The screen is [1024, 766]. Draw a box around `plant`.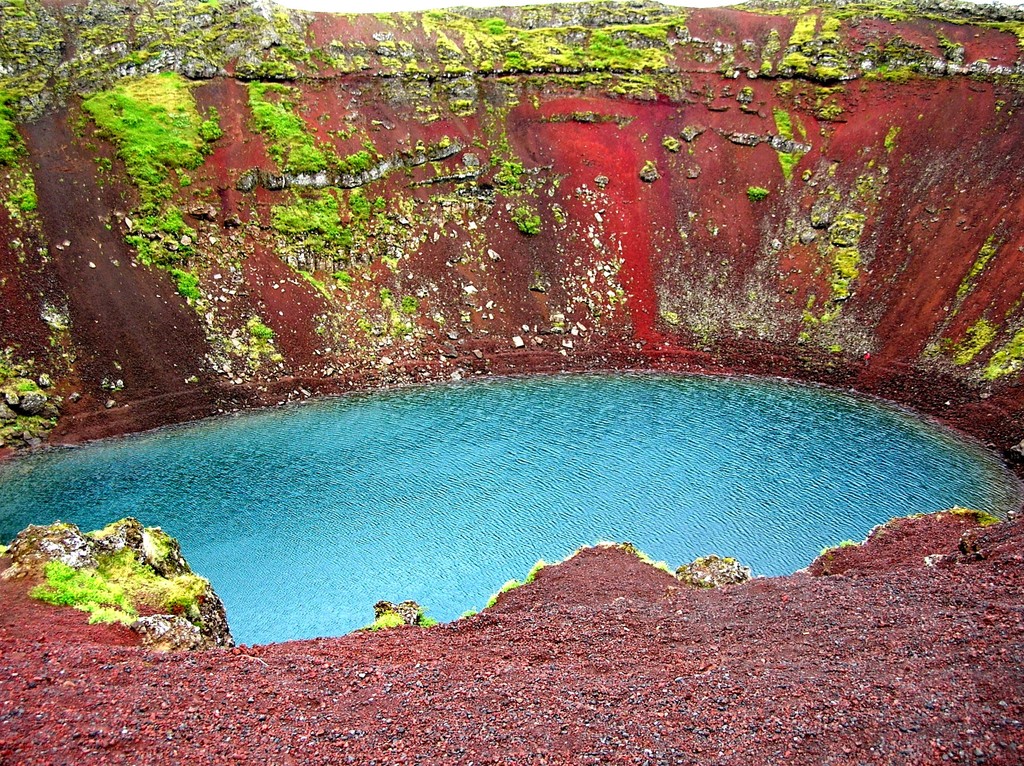
crop(492, 154, 524, 193).
